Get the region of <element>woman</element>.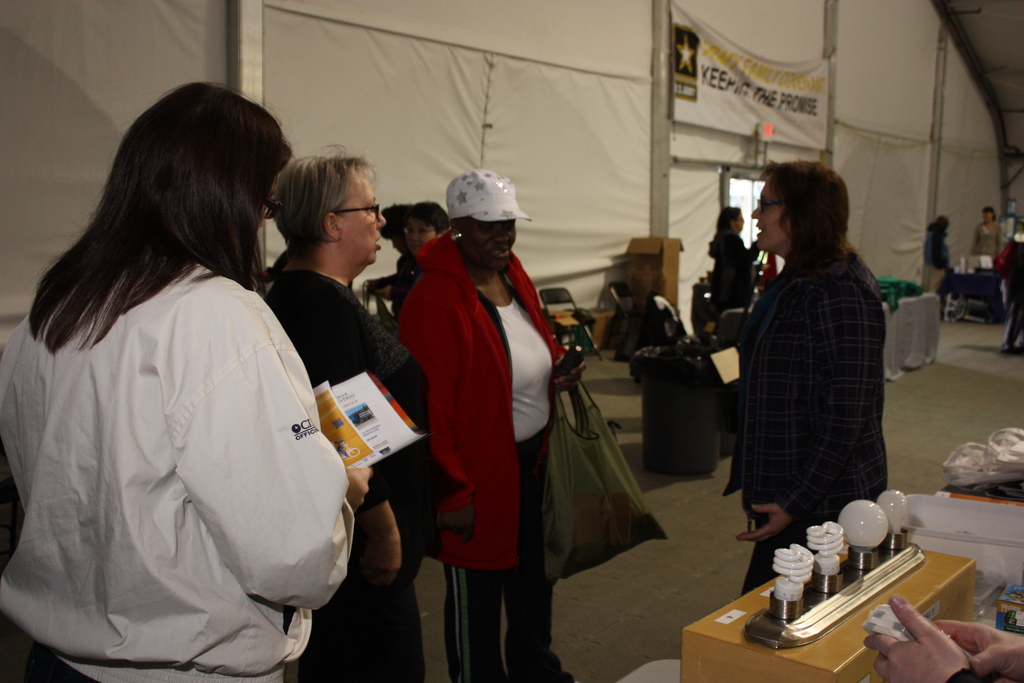
l=17, t=83, r=331, b=682.
